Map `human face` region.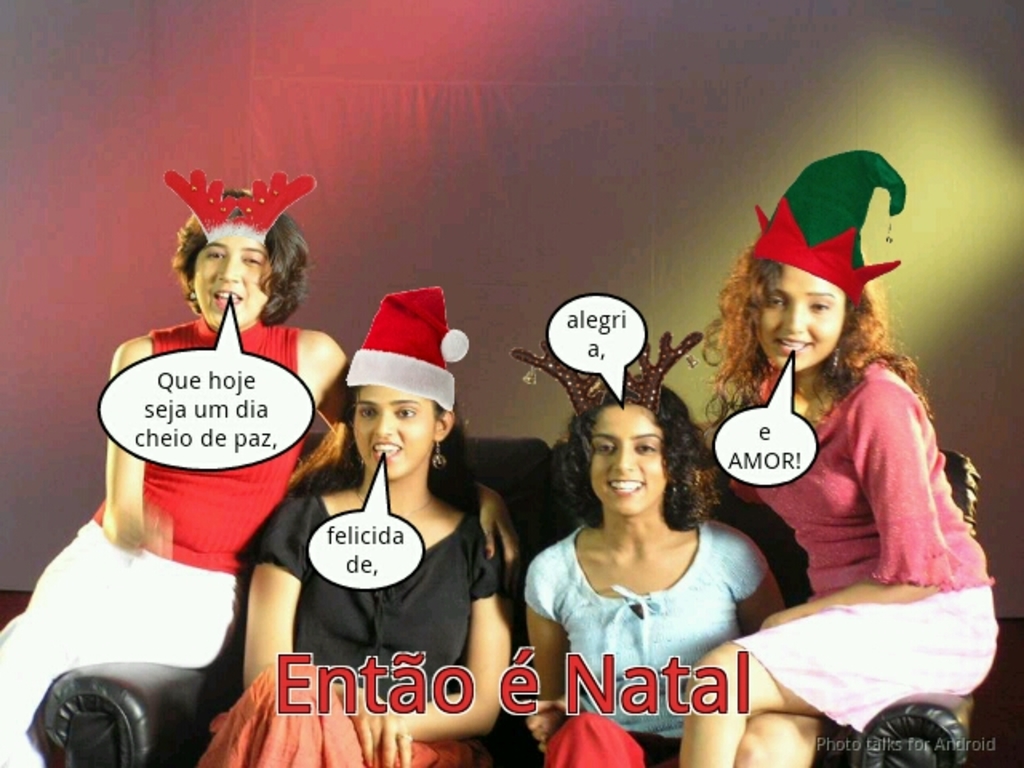
Mapped to BBox(590, 405, 670, 514).
